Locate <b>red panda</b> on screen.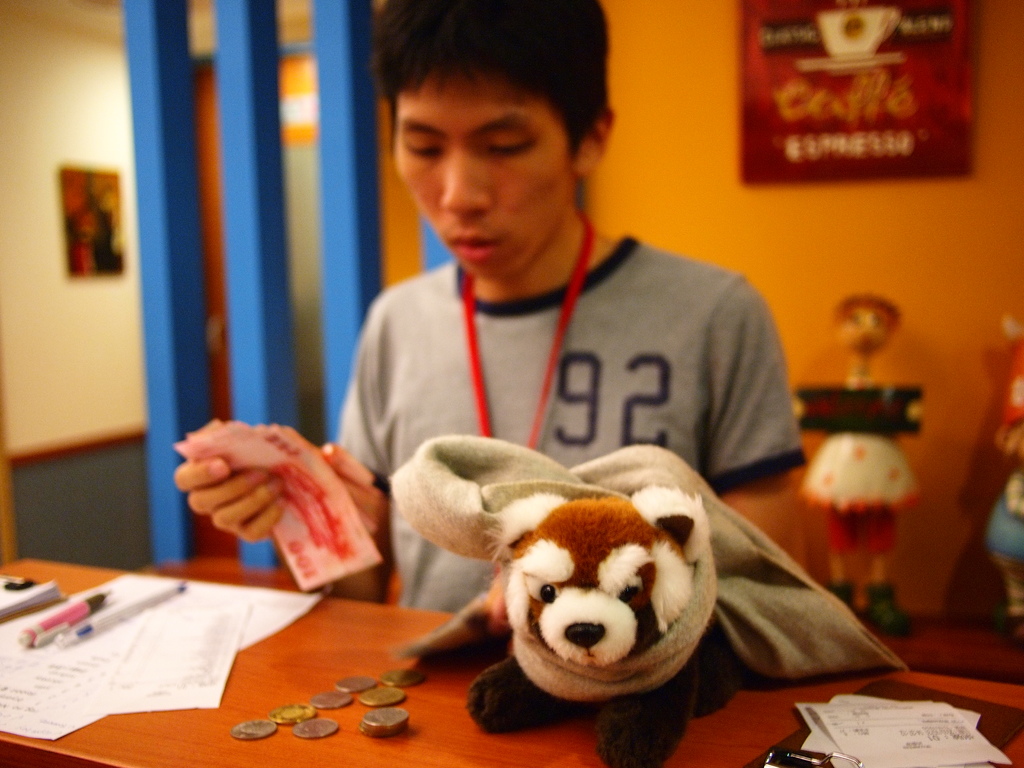
On screen at 479/481/746/767.
